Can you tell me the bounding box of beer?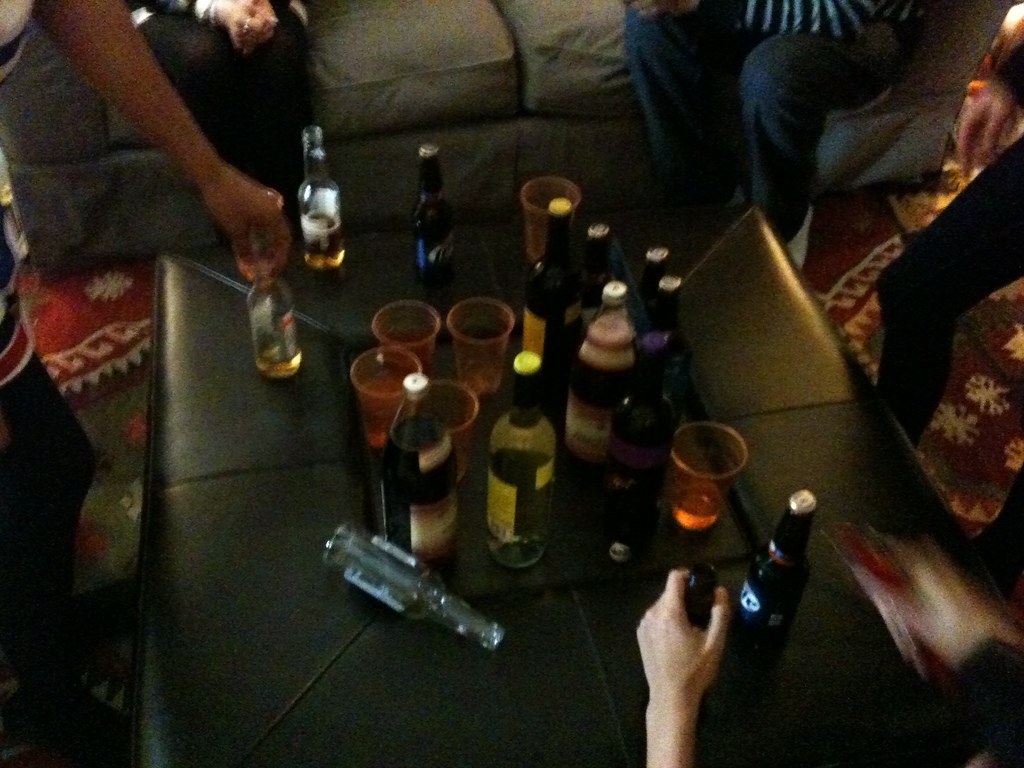
bbox=(413, 143, 457, 282).
